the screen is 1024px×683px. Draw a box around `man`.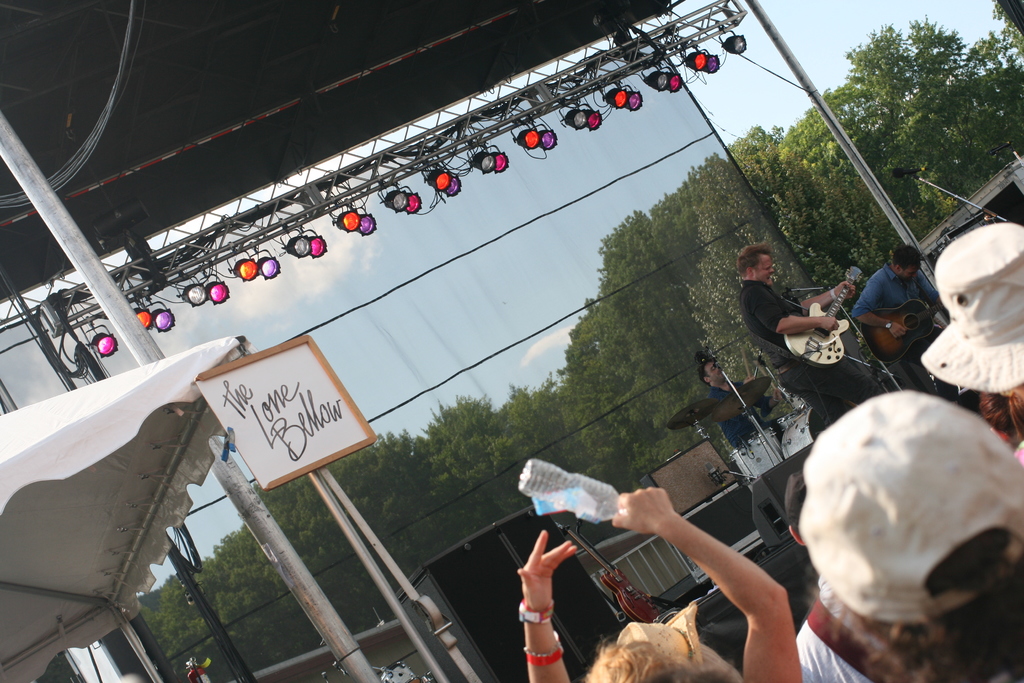
Rect(843, 226, 947, 395).
